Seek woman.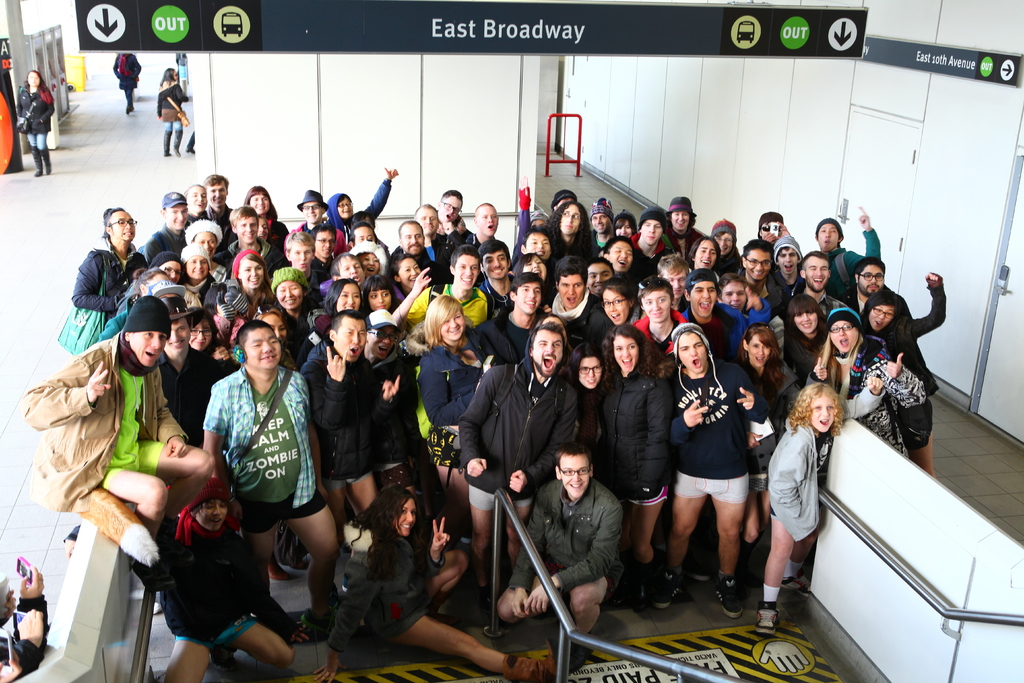
(left=601, top=279, right=639, bottom=328).
